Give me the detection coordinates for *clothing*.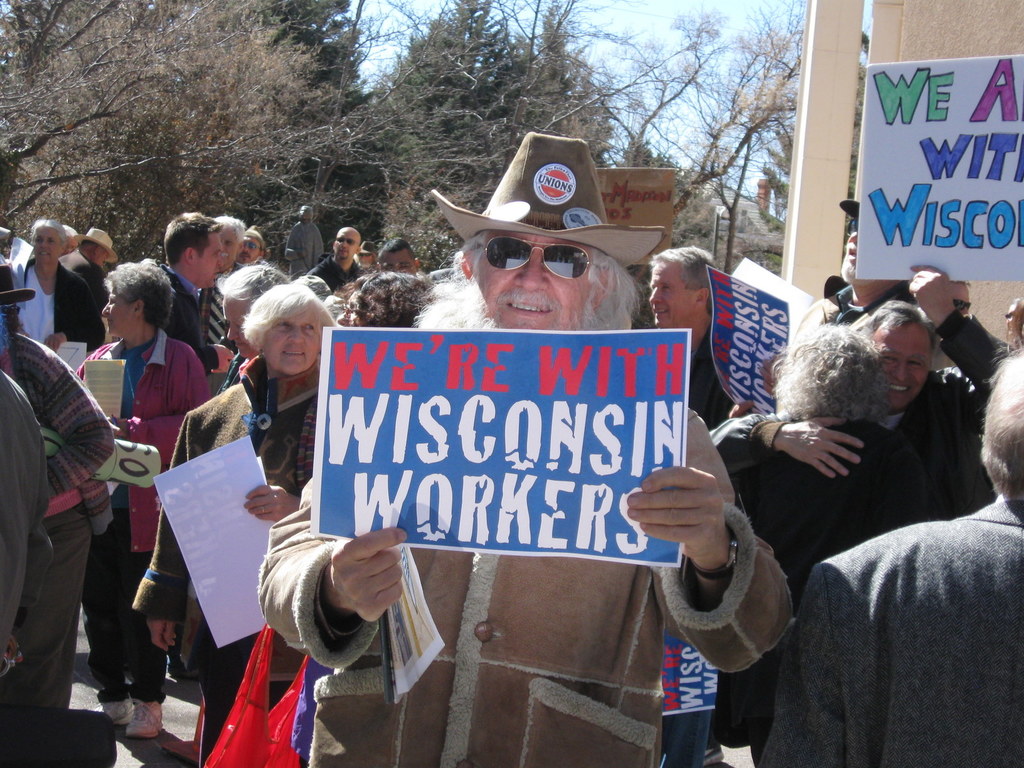
bbox=(53, 253, 124, 351).
